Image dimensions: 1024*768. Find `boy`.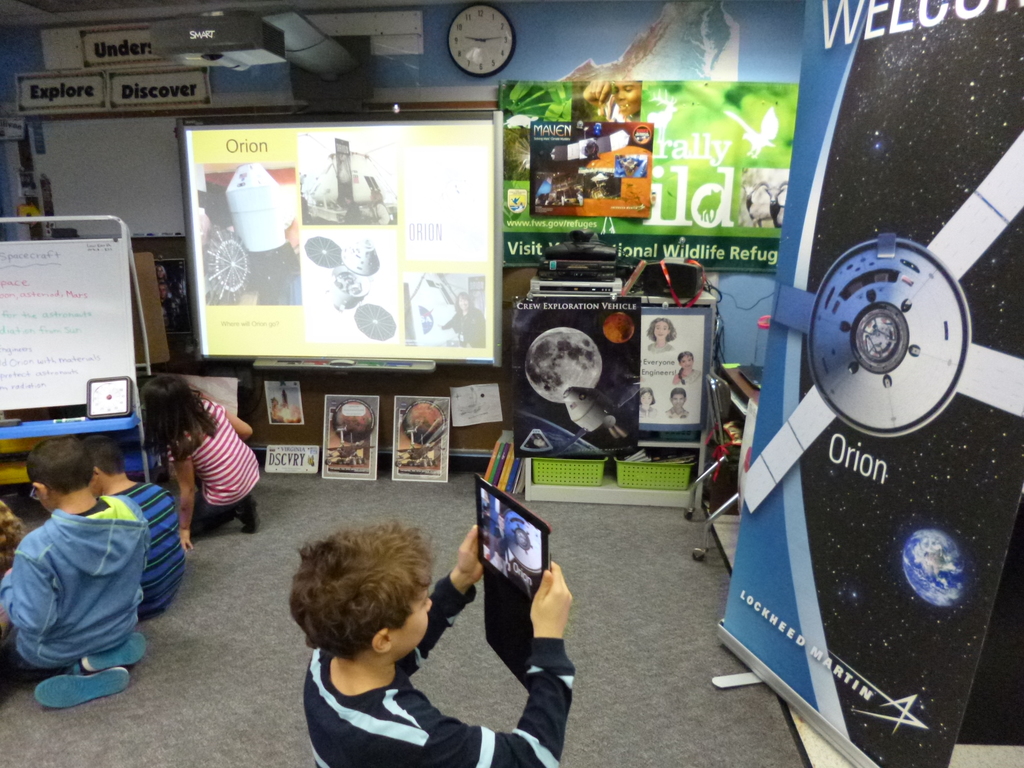
left=273, top=513, right=566, bottom=767.
